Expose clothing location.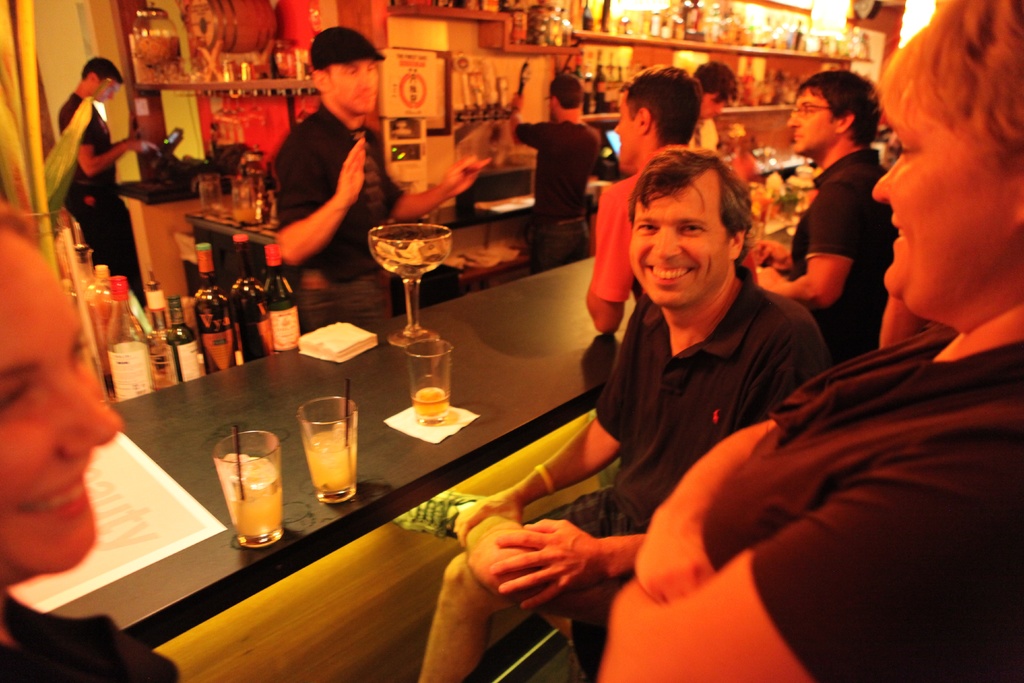
Exposed at detection(272, 100, 404, 334).
